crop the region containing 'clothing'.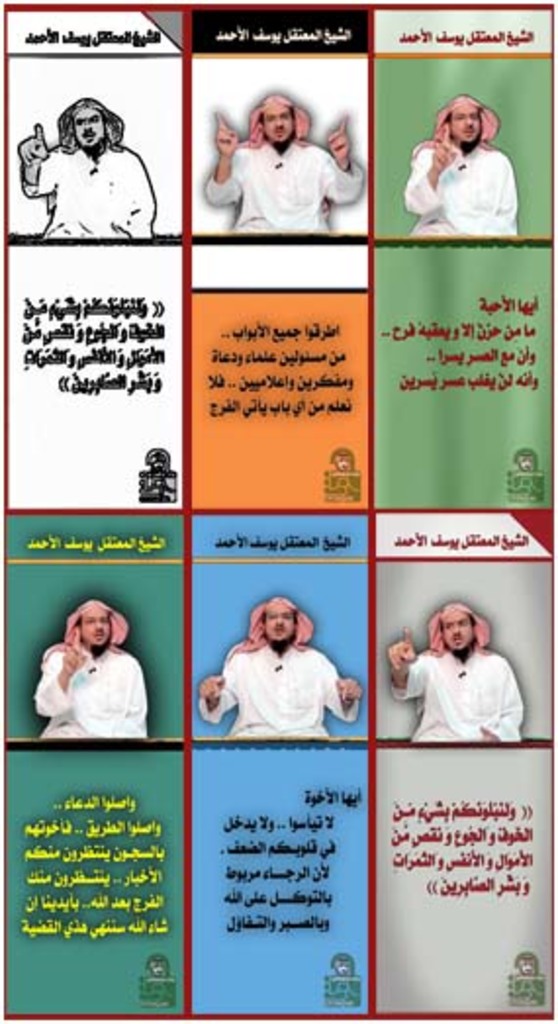
Crop region: box=[202, 137, 364, 229].
